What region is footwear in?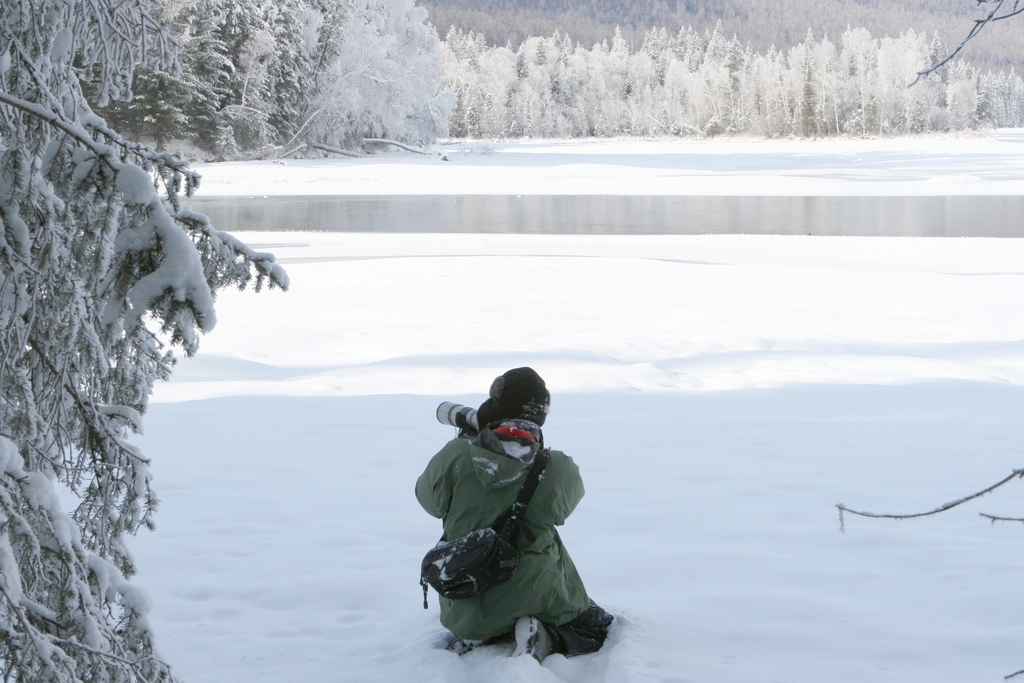
[509, 614, 548, 662].
